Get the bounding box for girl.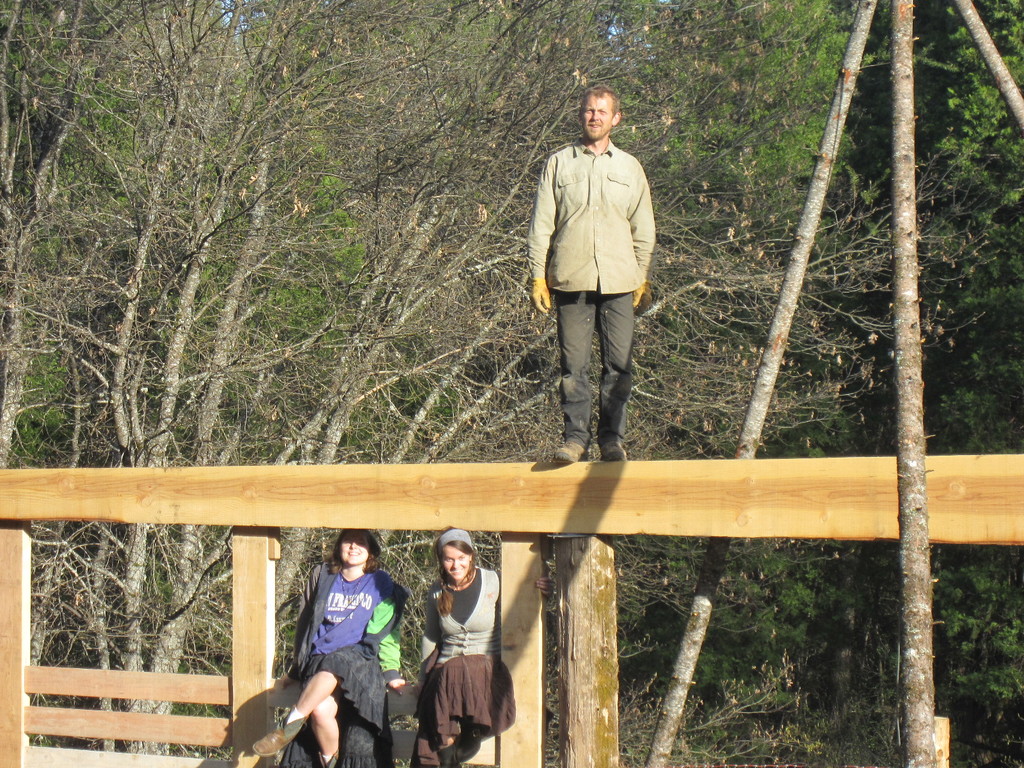
413,529,551,767.
